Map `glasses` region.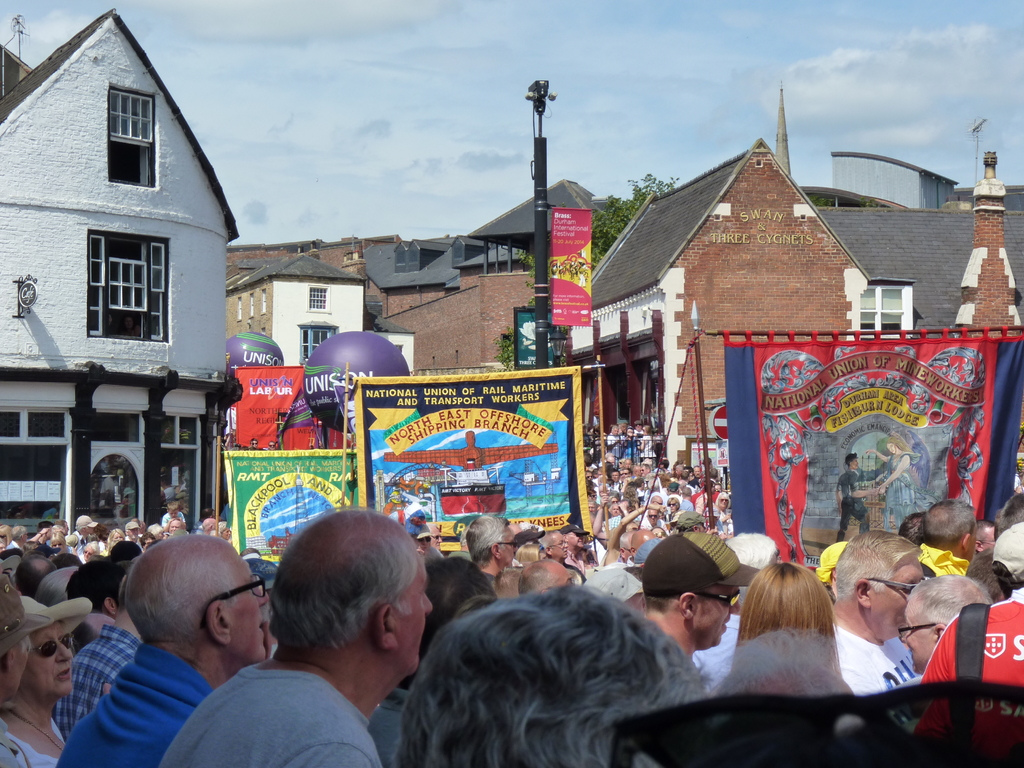
Mapped to {"left": 216, "top": 572, "right": 264, "bottom": 600}.
